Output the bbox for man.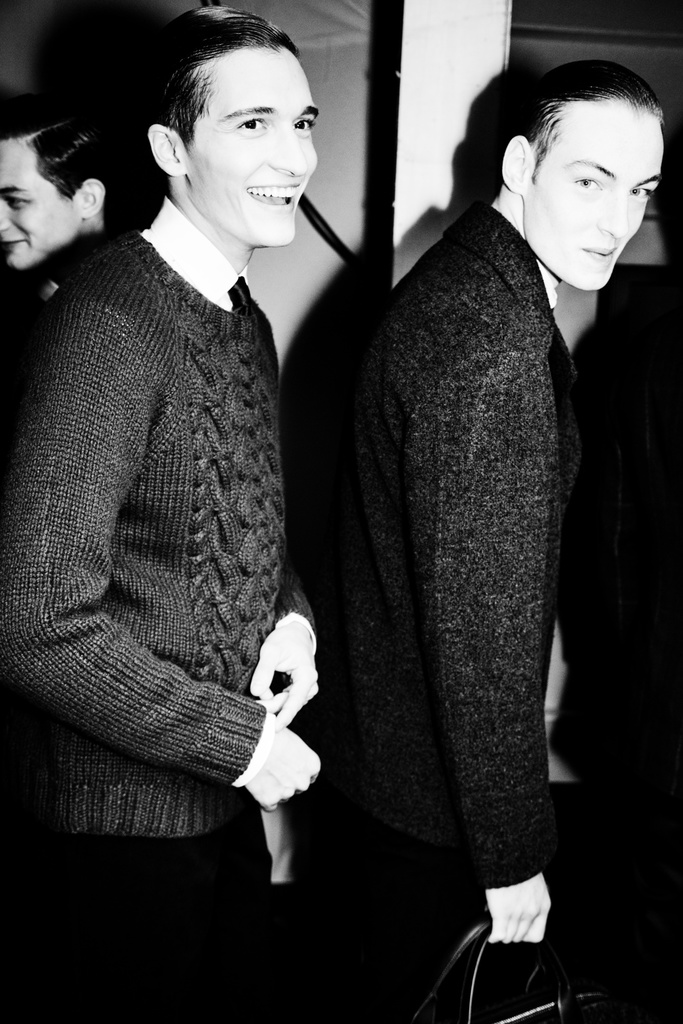
[0, 83, 119, 280].
